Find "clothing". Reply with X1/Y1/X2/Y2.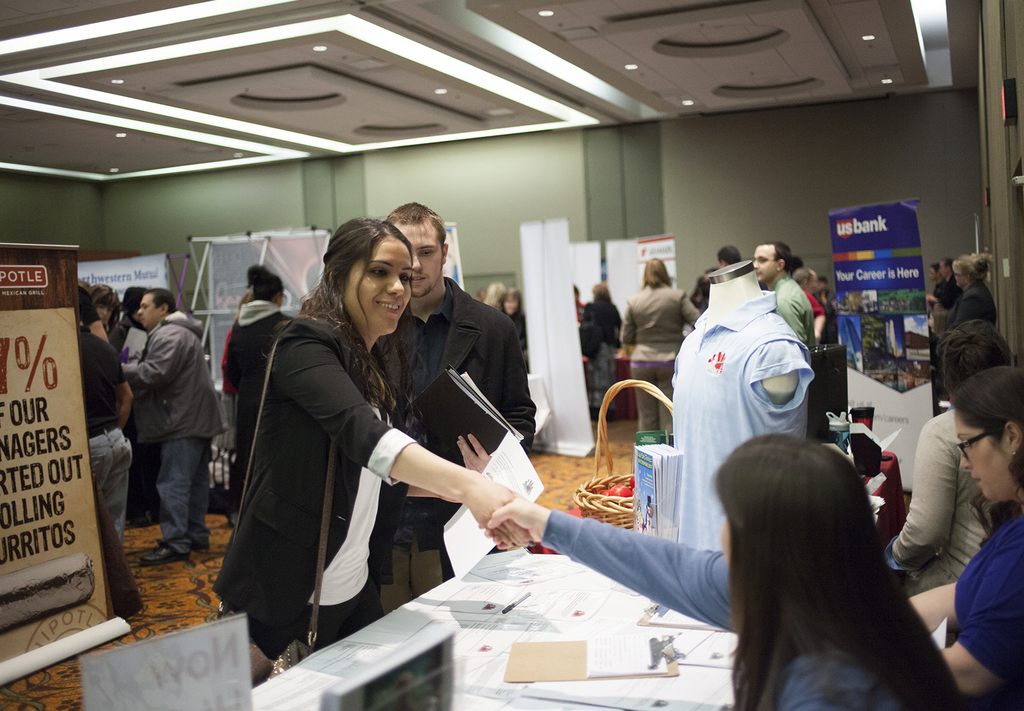
882/404/996/591.
